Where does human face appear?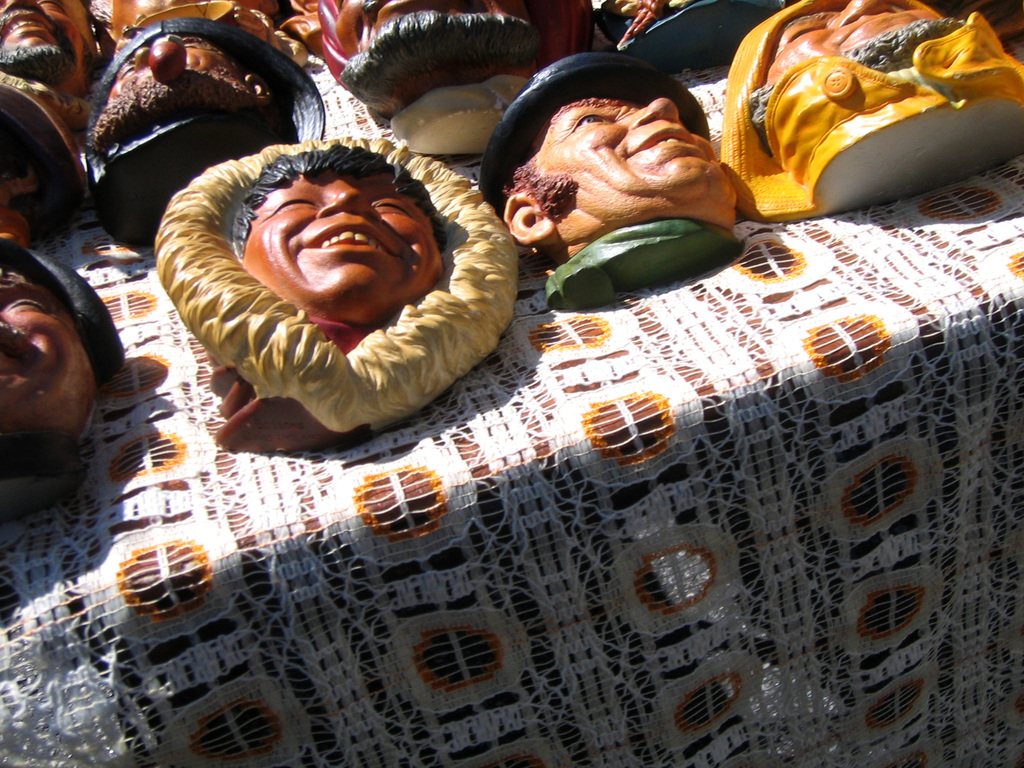
Appears at <region>486, 68, 737, 246</region>.
